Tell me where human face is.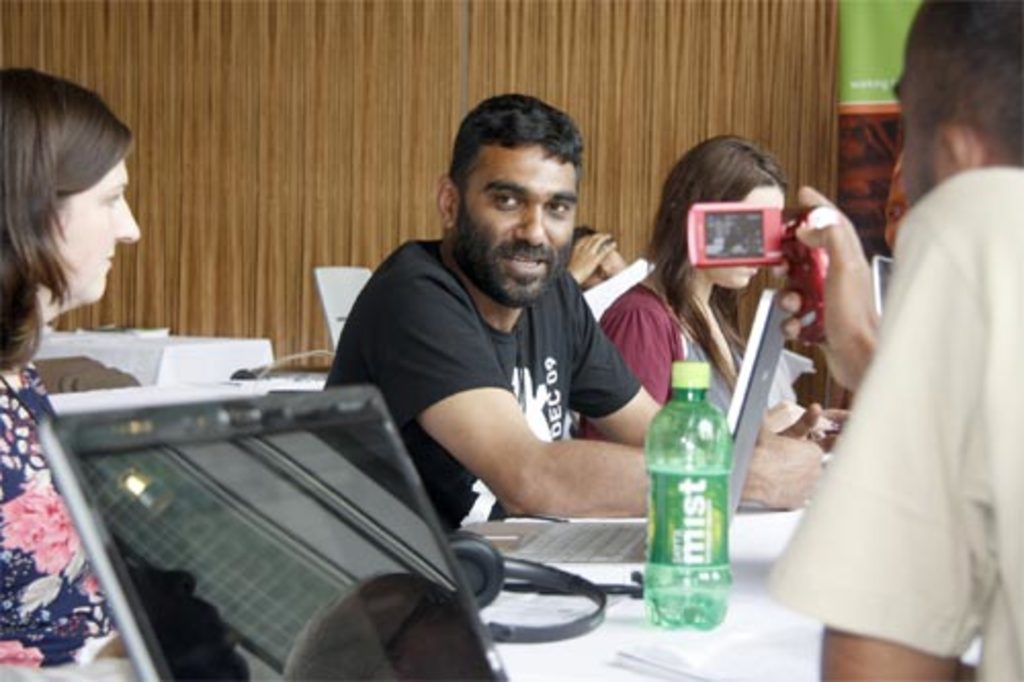
human face is at region(463, 143, 575, 307).
